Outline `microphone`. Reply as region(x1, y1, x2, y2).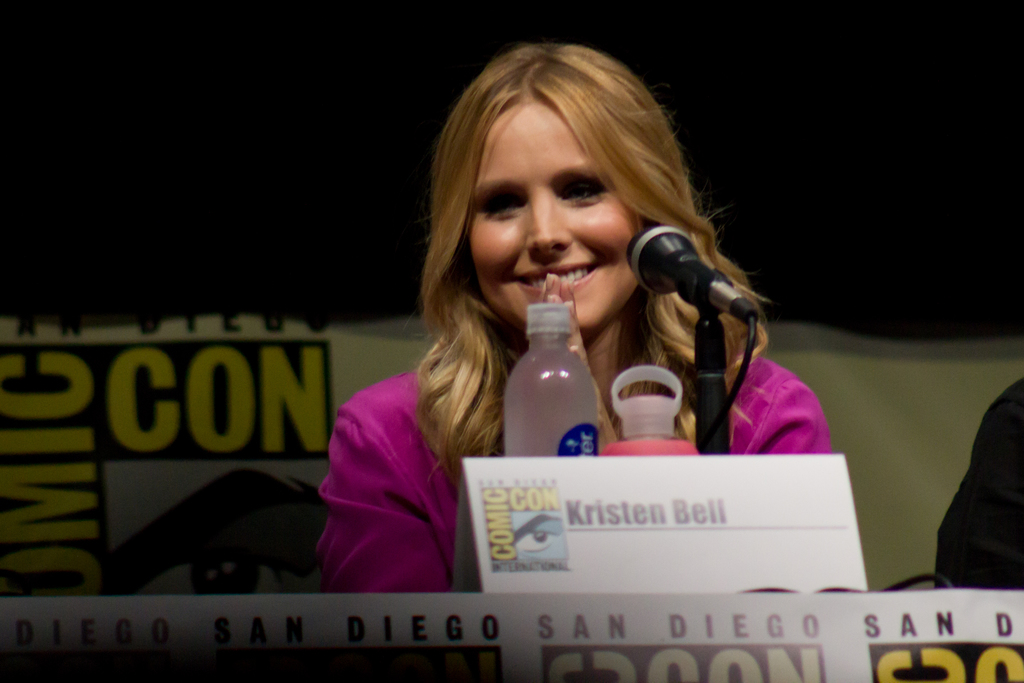
region(620, 221, 762, 328).
